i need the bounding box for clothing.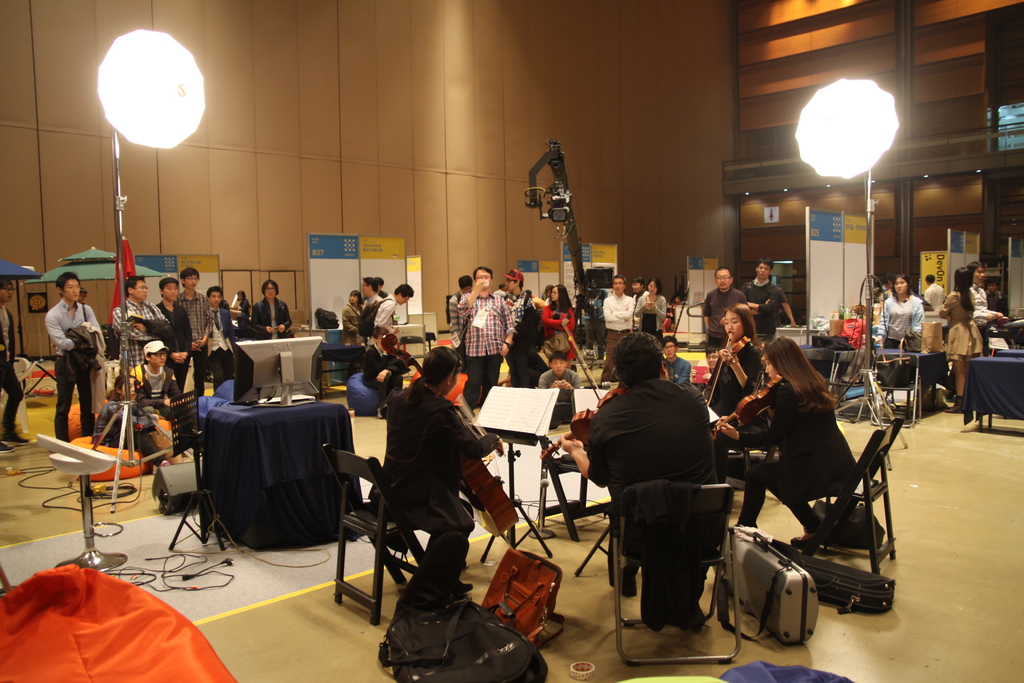
Here it is: bbox=[175, 286, 215, 391].
